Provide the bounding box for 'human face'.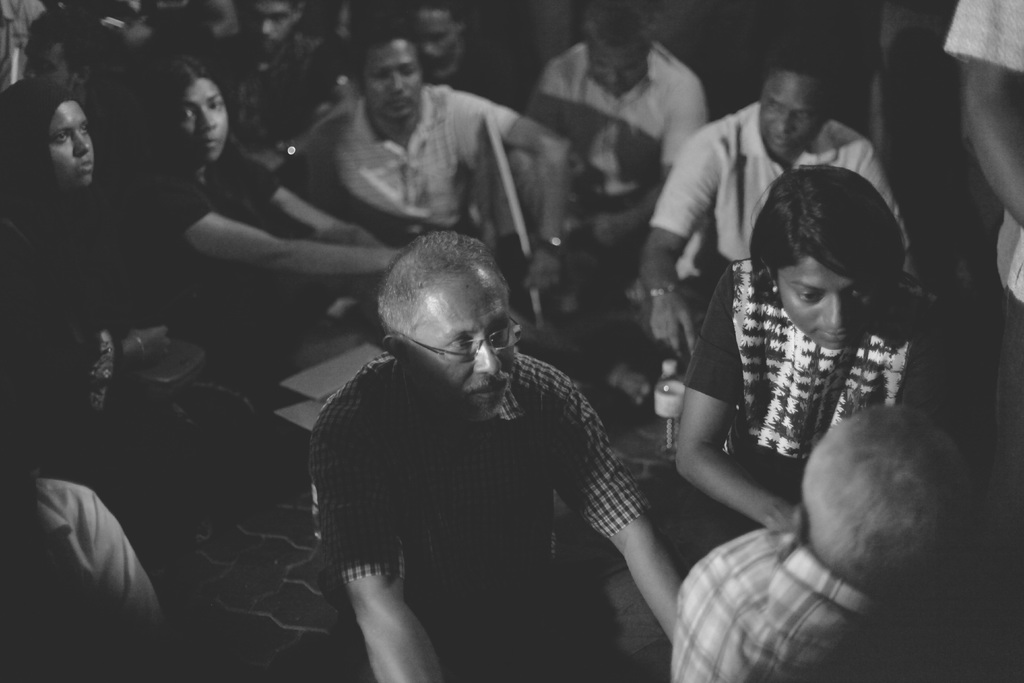
locate(51, 103, 92, 189).
